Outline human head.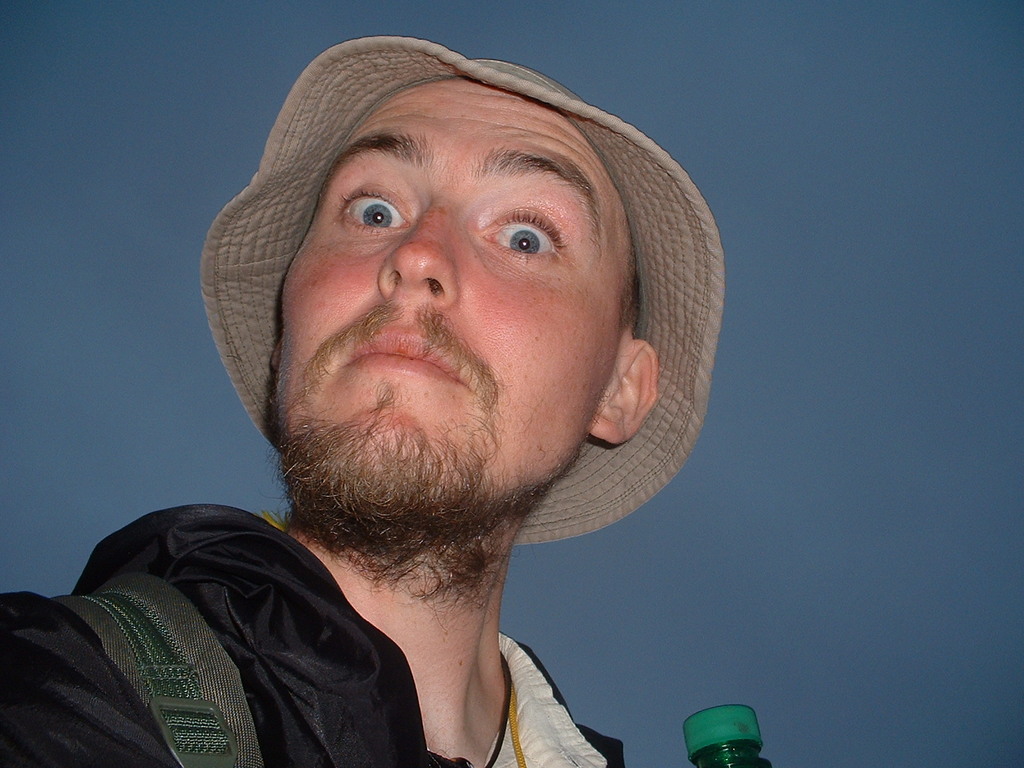
Outline: (194, 10, 669, 542).
